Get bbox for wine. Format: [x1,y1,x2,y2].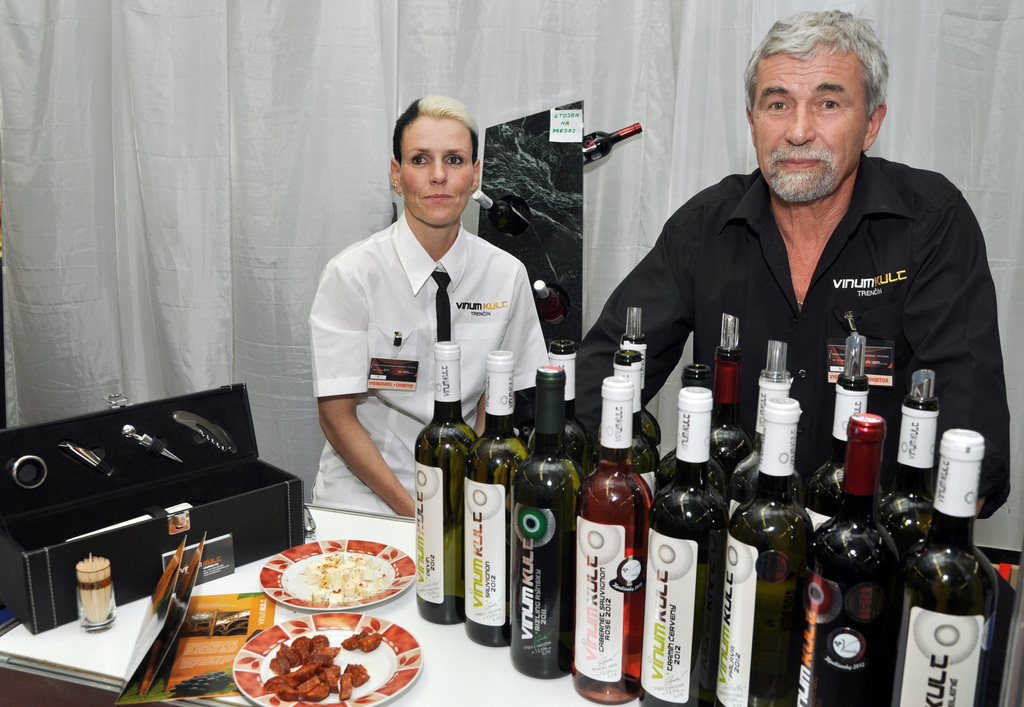
[657,366,728,503].
